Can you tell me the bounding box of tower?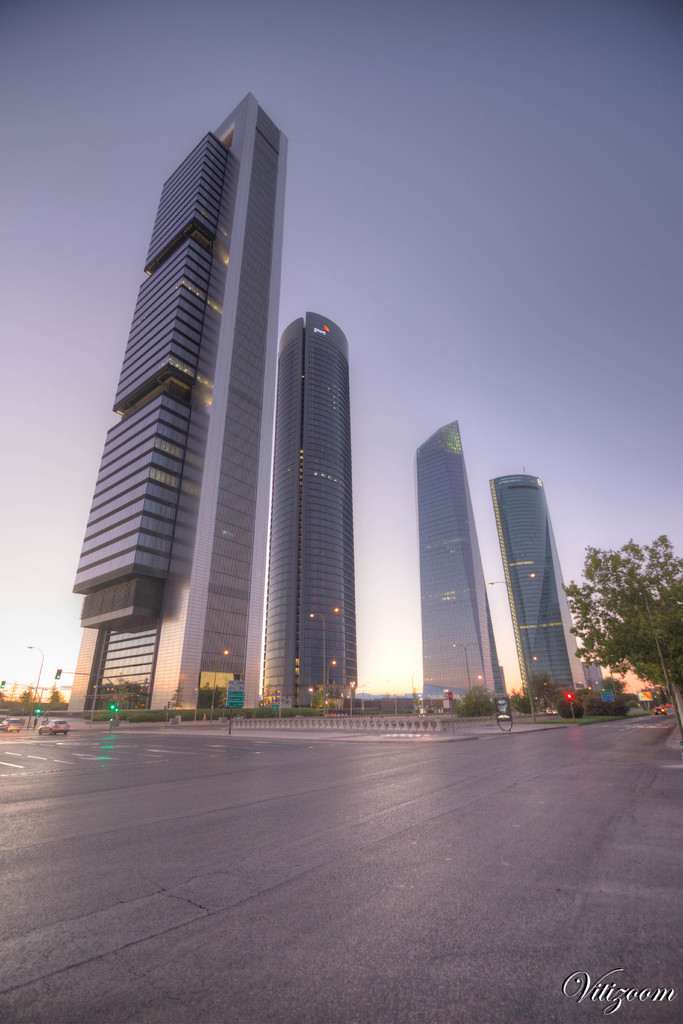
x1=263, y1=314, x2=350, y2=708.
